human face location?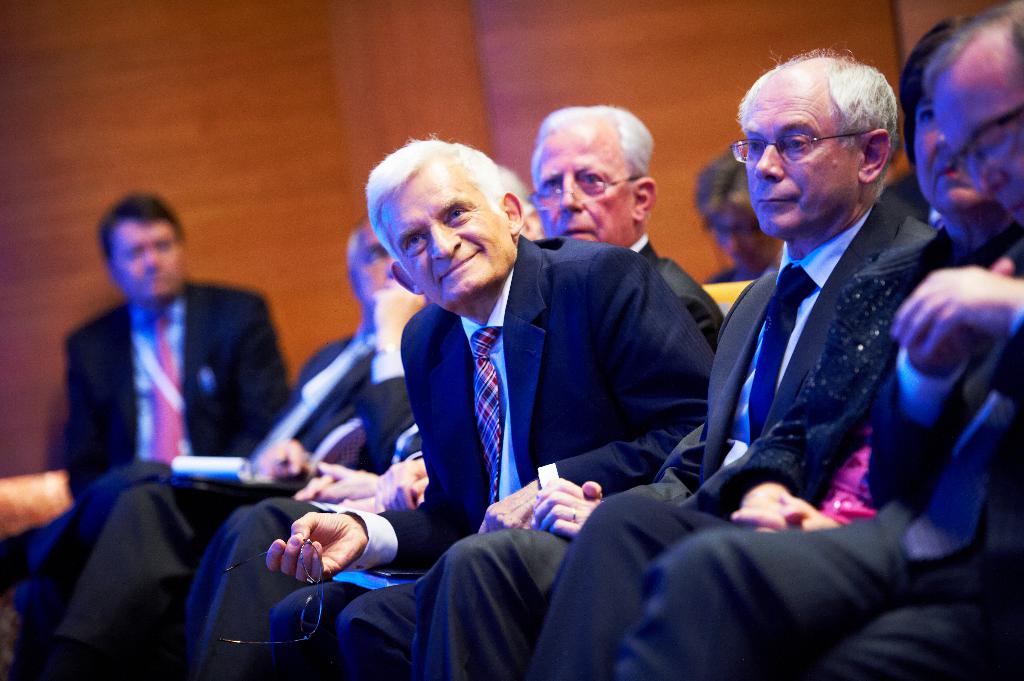
537:120:652:241
